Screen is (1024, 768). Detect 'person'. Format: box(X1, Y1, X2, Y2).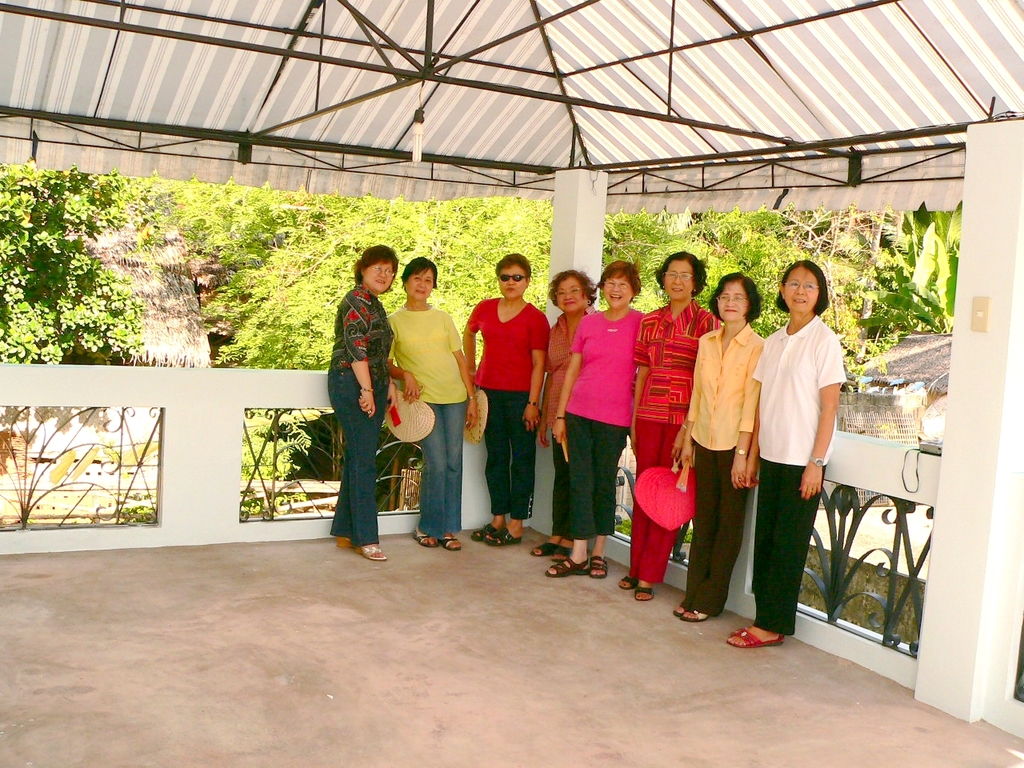
box(458, 252, 552, 546).
